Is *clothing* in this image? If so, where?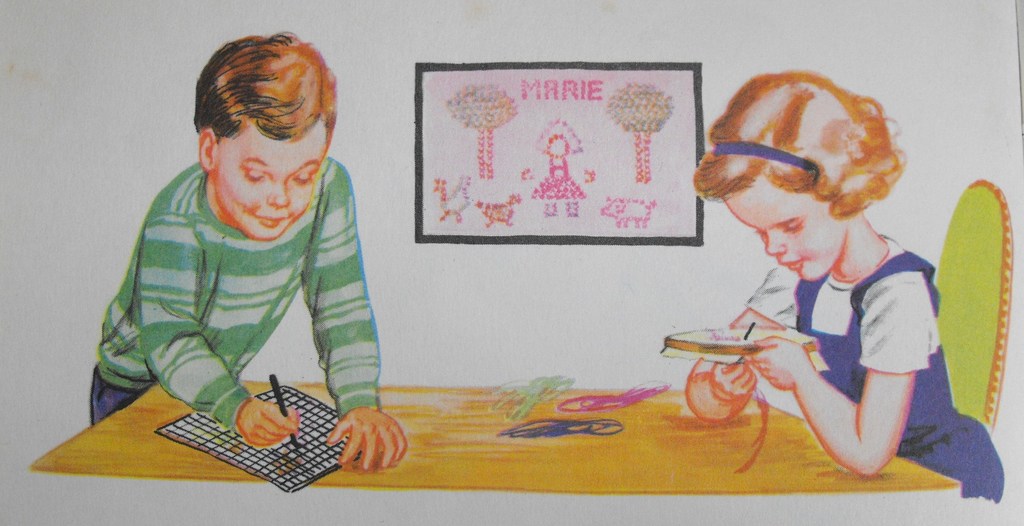
Yes, at (747,226,1003,501).
